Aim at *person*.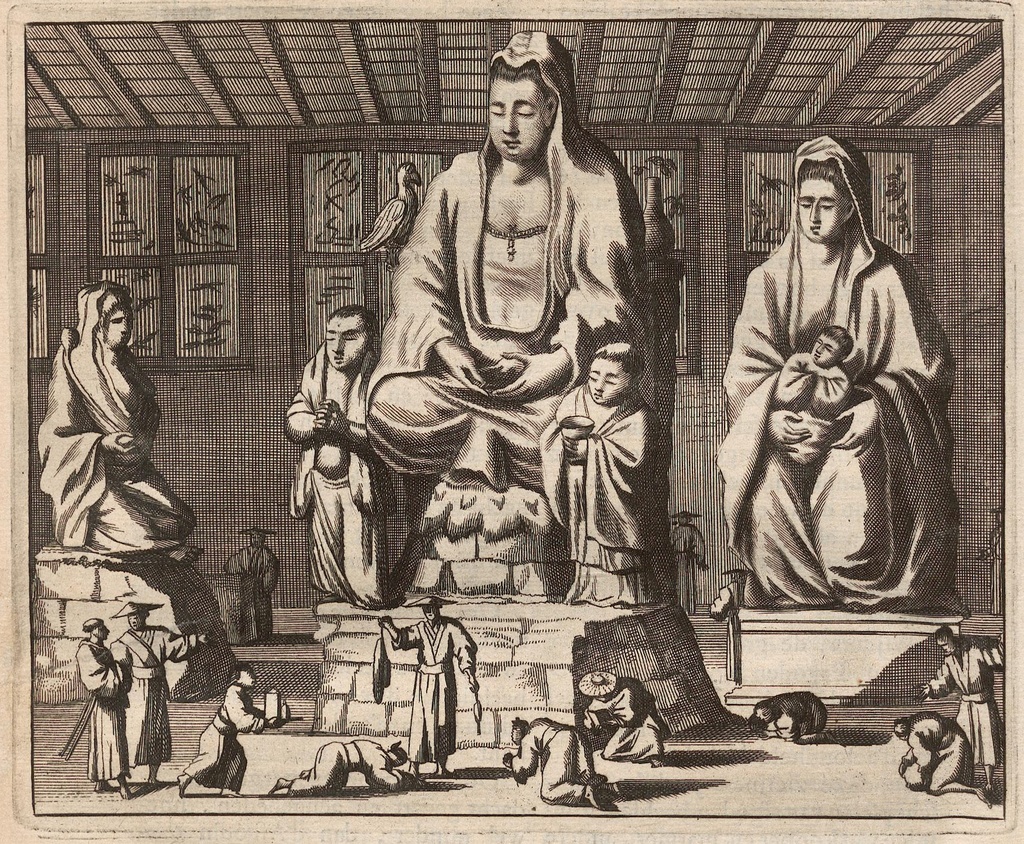
Aimed at (106, 596, 211, 795).
